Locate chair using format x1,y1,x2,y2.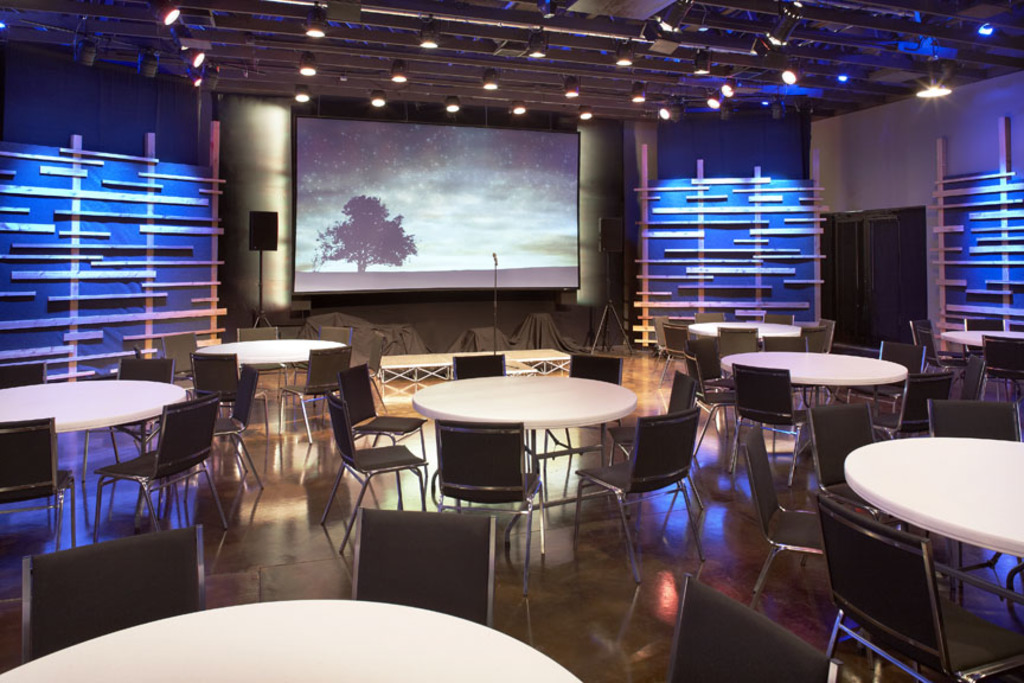
0,414,79,550.
